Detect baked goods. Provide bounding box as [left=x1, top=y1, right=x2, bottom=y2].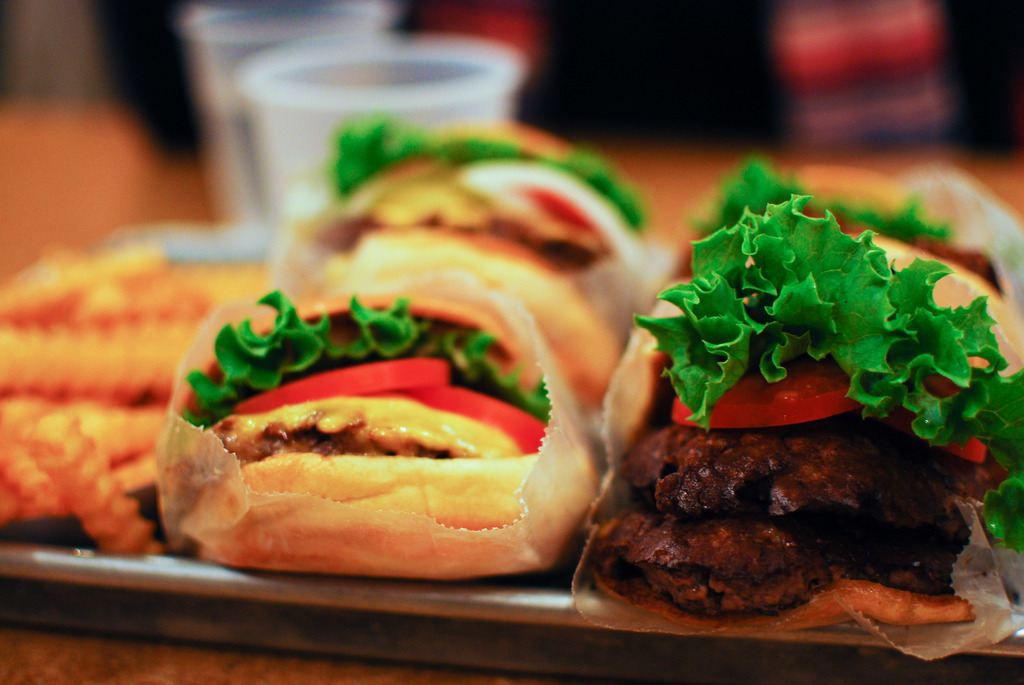
[left=198, top=281, right=591, bottom=588].
